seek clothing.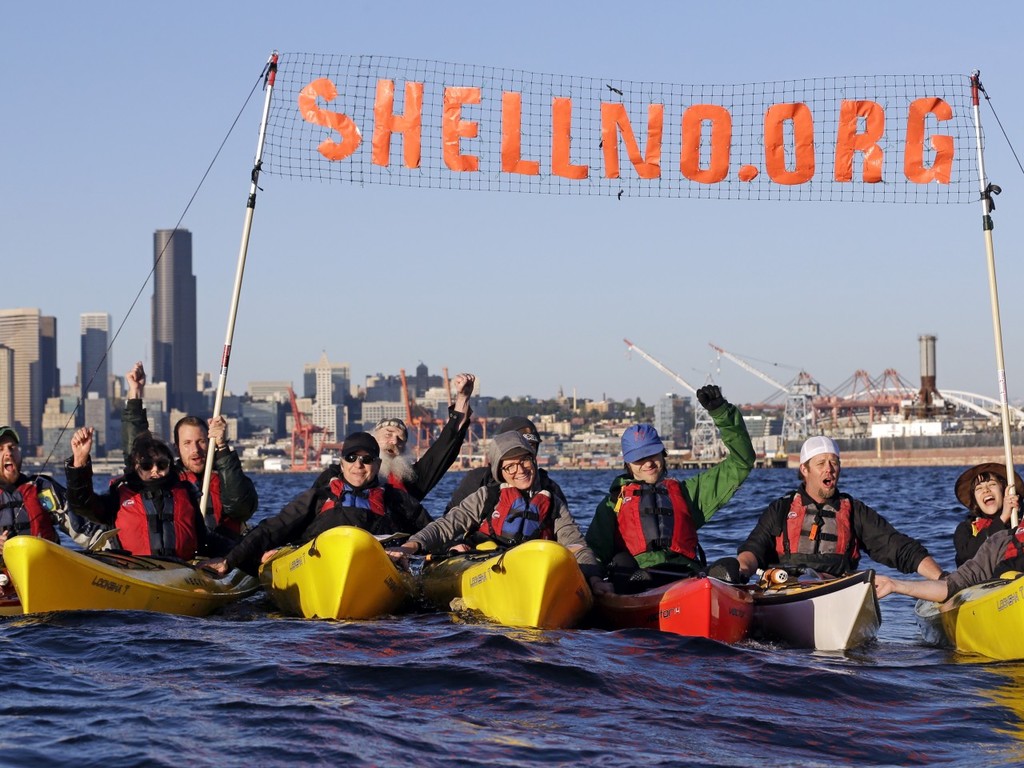
locate(578, 400, 761, 583).
